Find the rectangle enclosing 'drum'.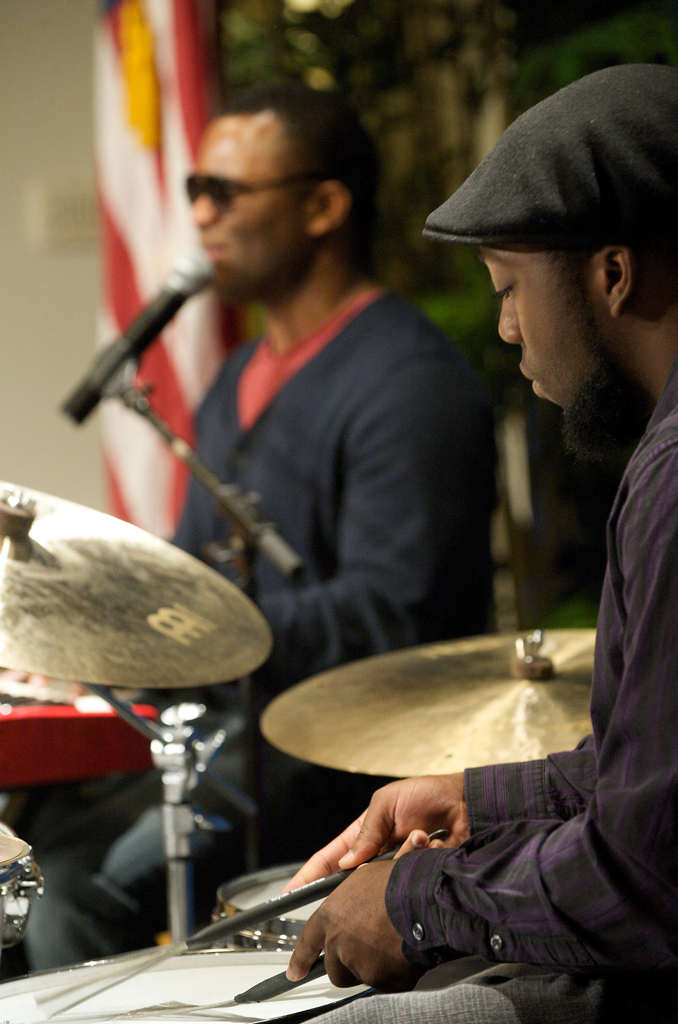
<bbox>0, 949, 367, 1023</bbox>.
